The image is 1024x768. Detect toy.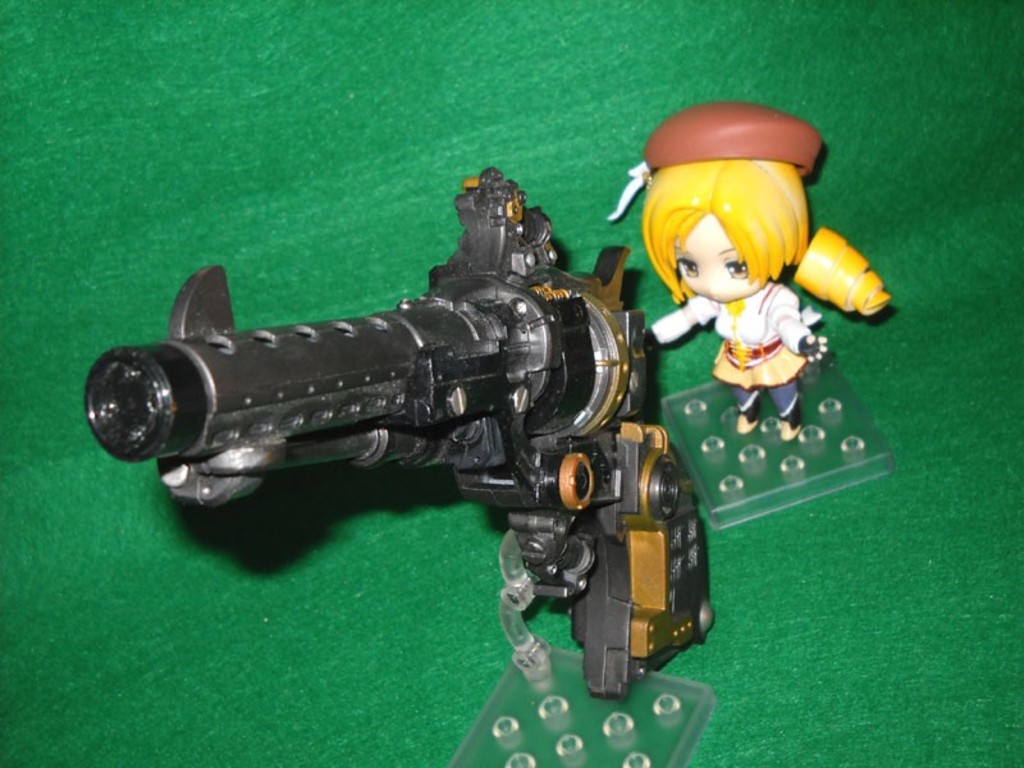
Detection: (left=74, top=100, right=828, bottom=700).
